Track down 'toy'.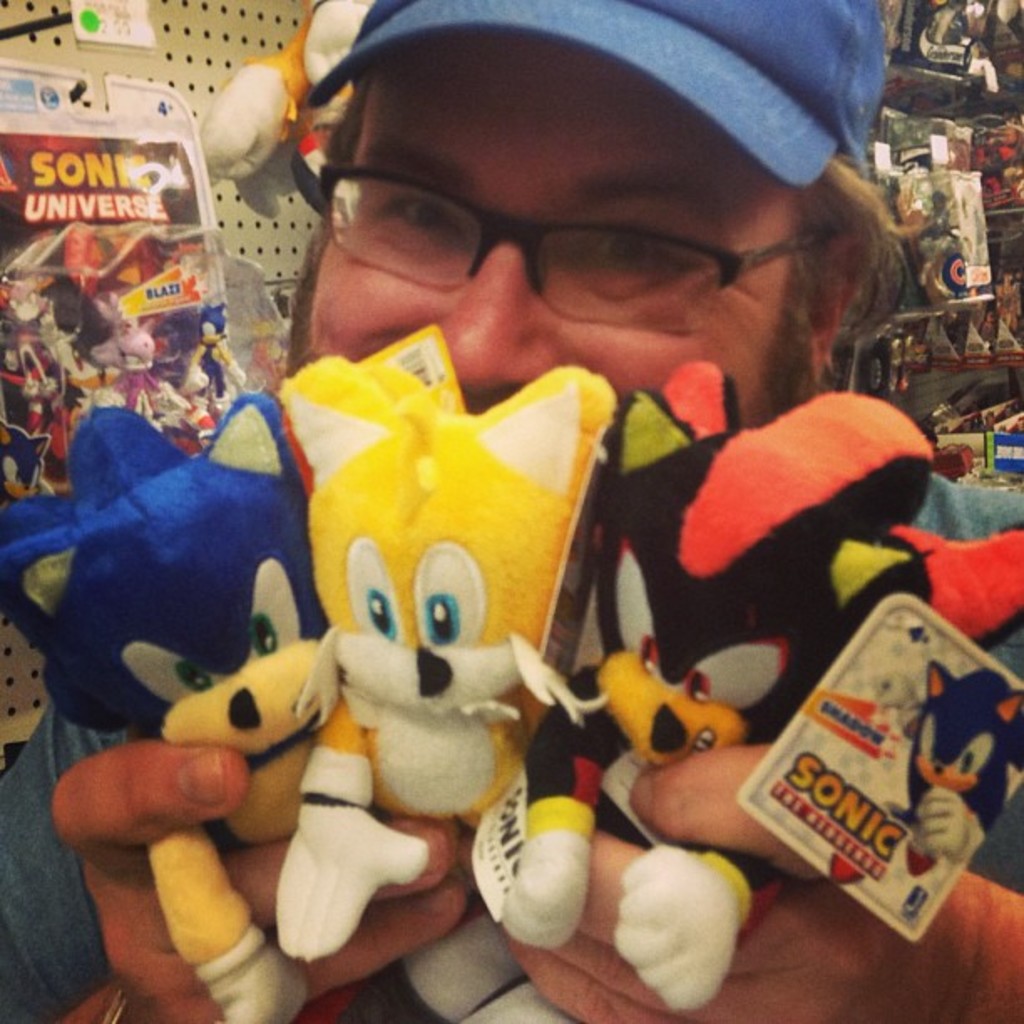
Tracked to rect(0, 402, 338, 1017).
